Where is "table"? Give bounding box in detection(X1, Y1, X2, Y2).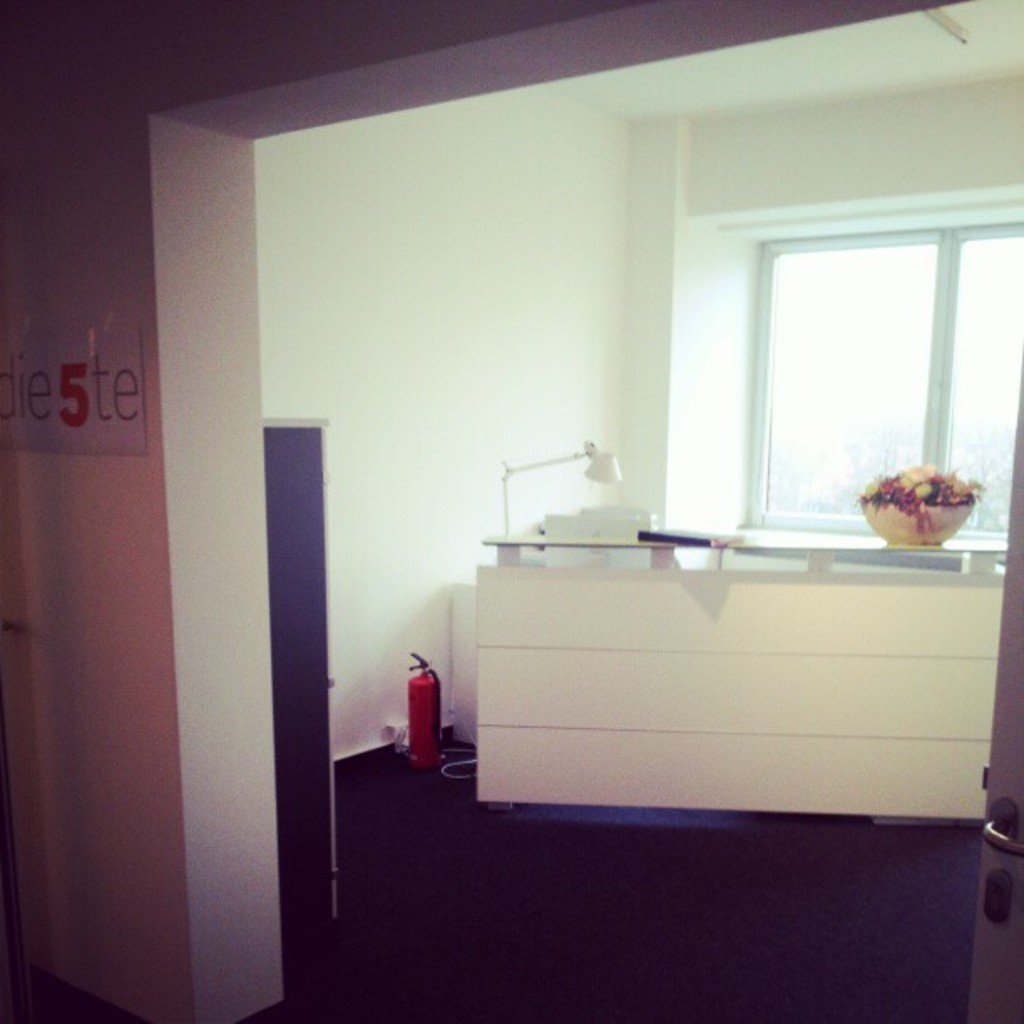
detection(470, 525, 1016, 808).
